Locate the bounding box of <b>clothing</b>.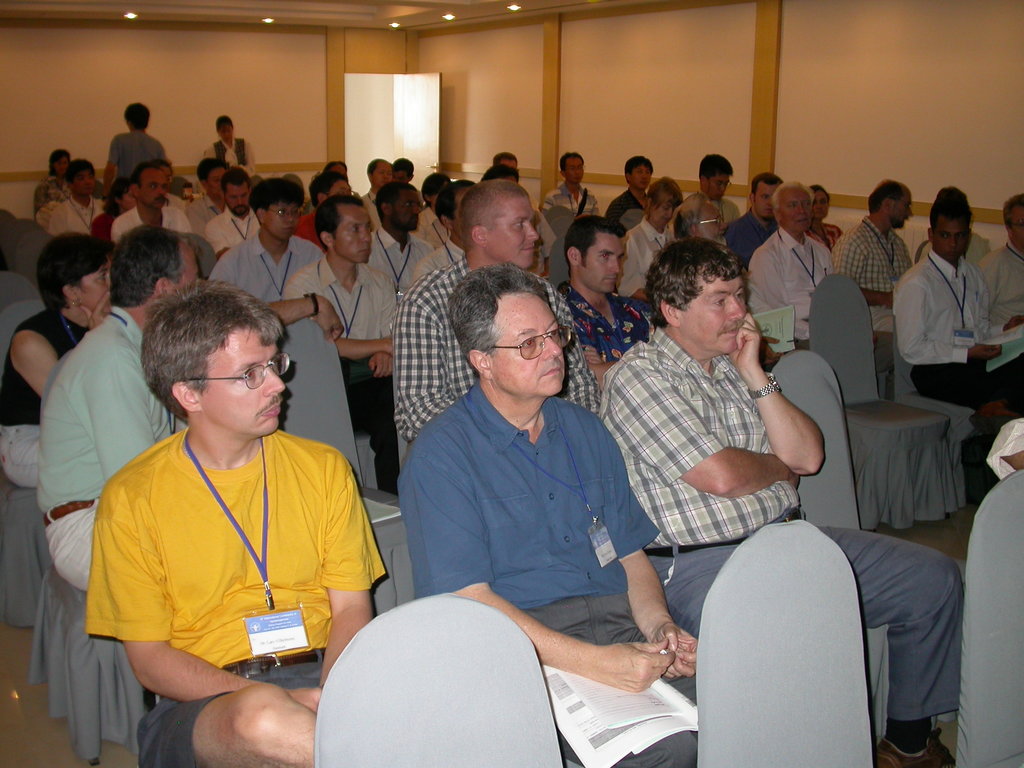
Bounding box: box=[743, 232, 841, 336].
